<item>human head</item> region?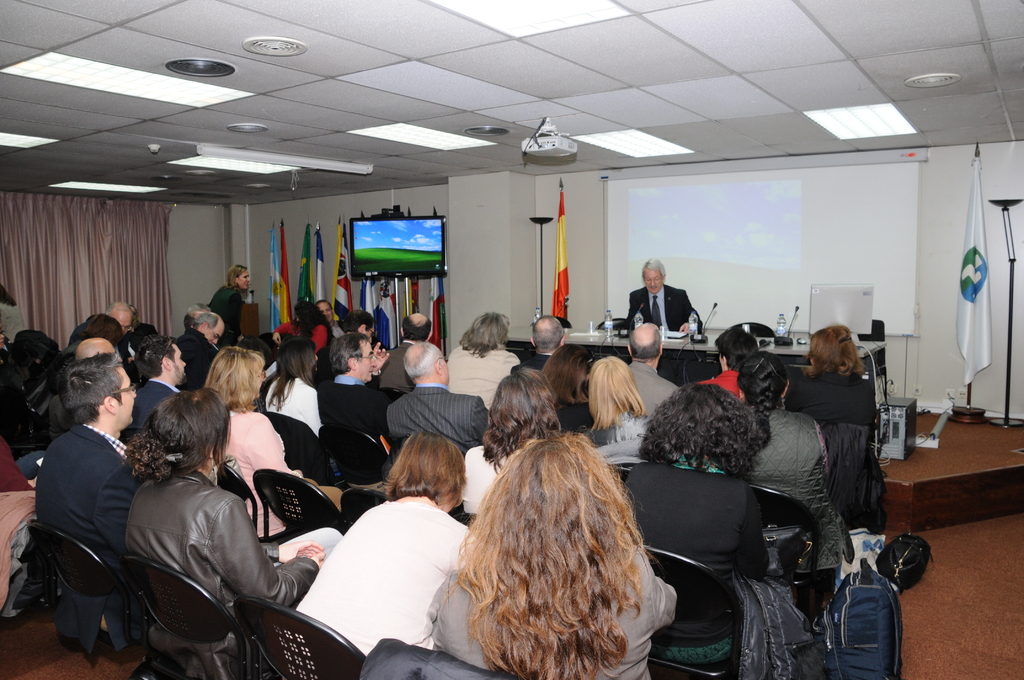
box=[628, 321, 664, 366]
